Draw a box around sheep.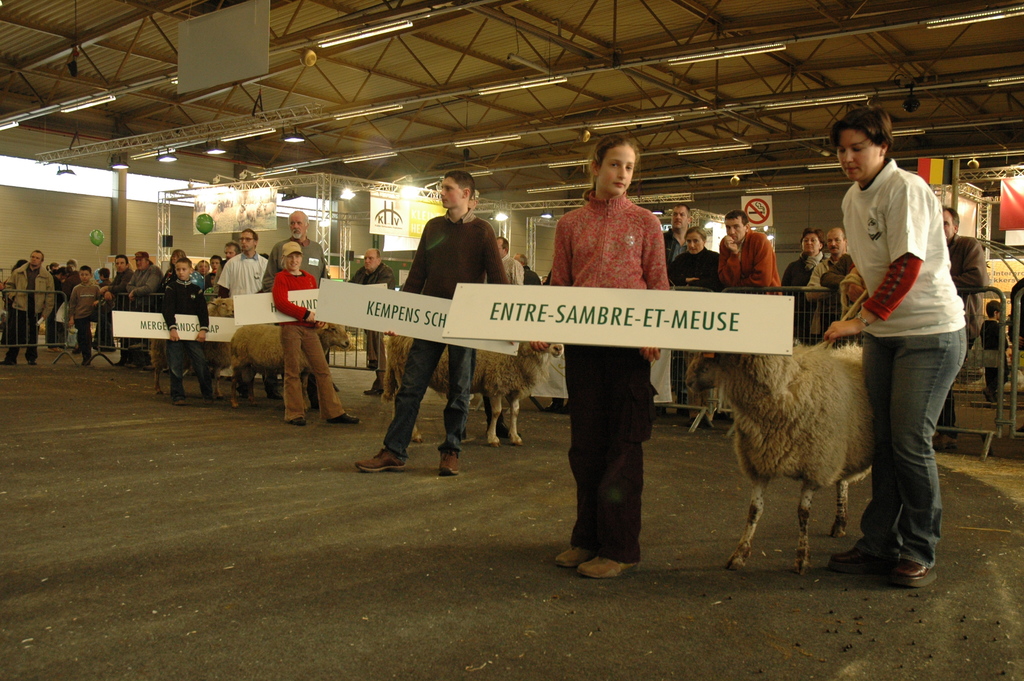
148:340:230:394.
